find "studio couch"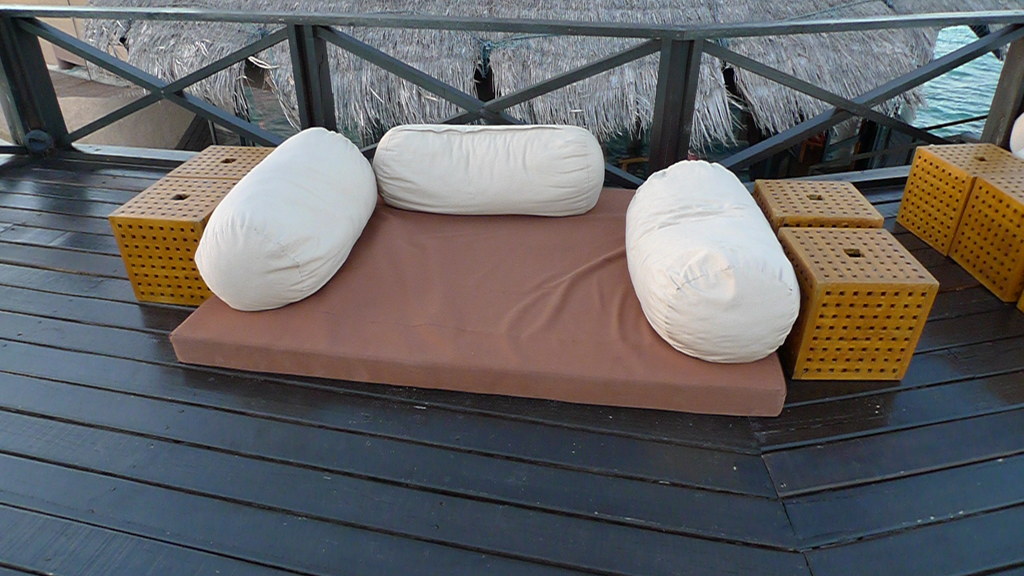
[161,123,801,436]
